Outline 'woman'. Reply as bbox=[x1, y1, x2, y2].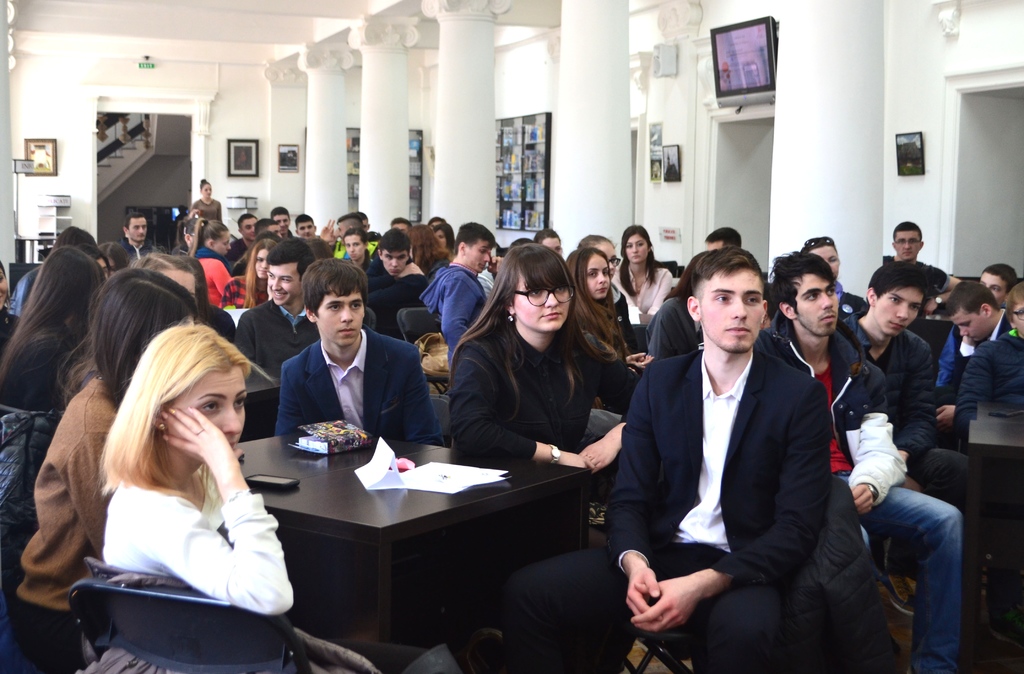
bbox=[485, 269, 624, 506].
